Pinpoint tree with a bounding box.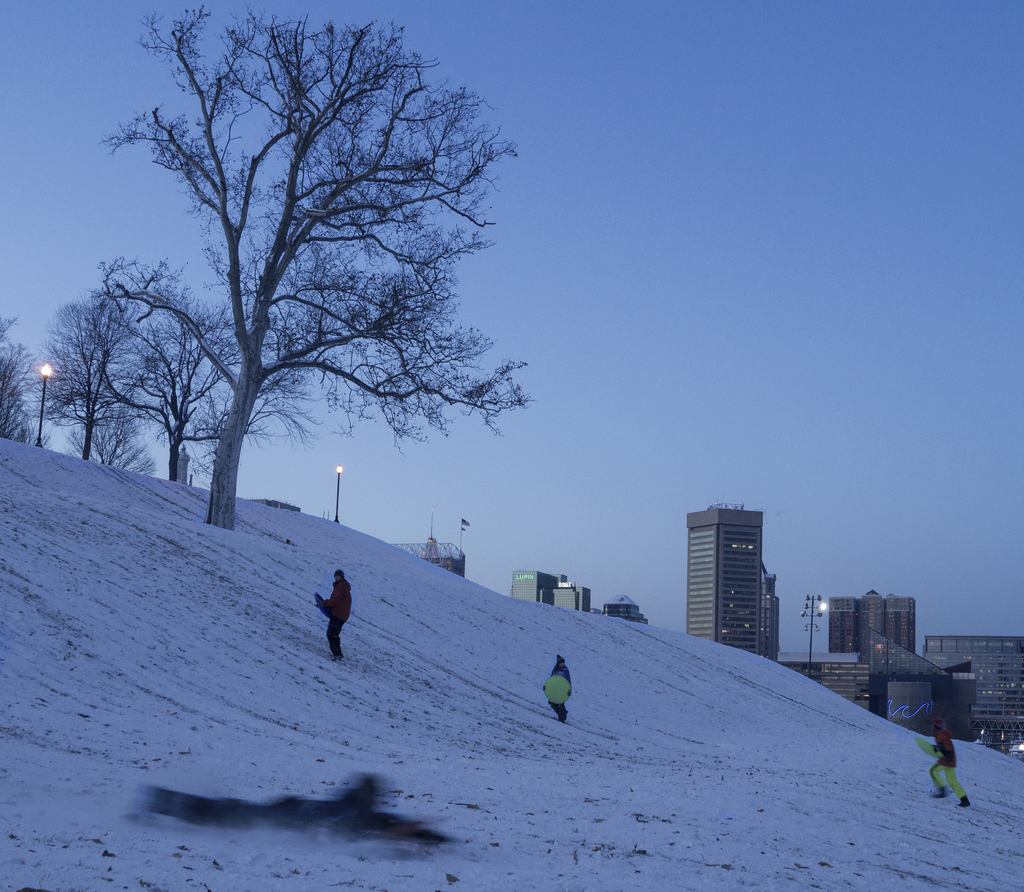
<bbox>0, 307, 48, 442</bbox>.
